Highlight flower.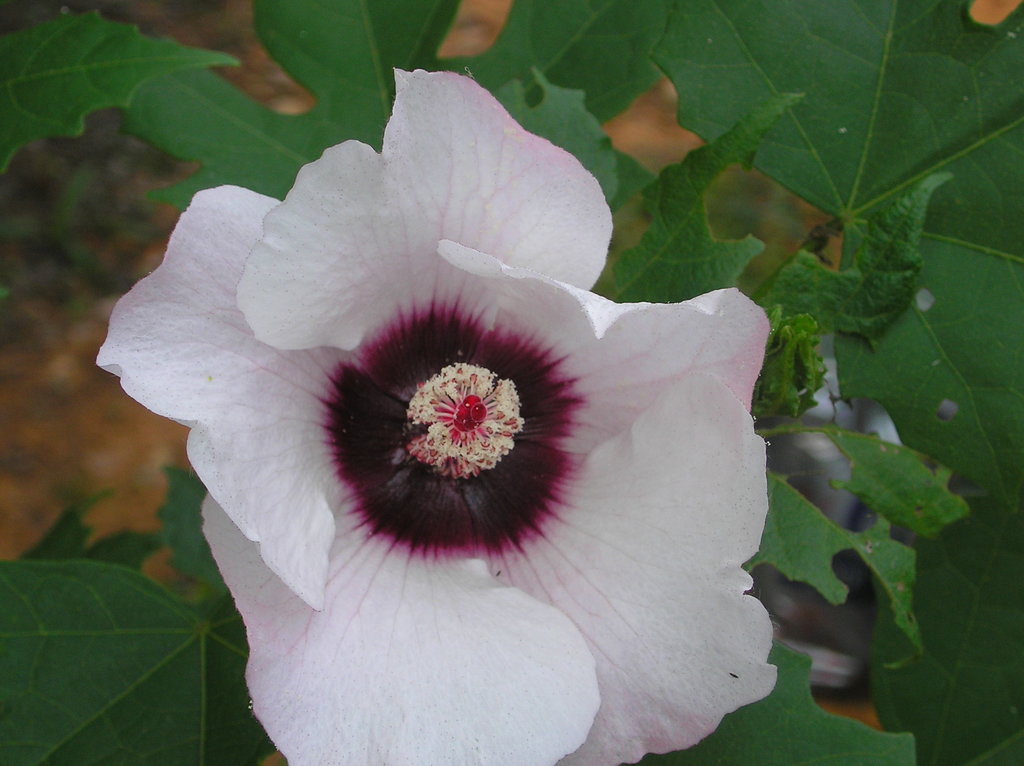
Highlighted region: x1=101, y1=80, x2=800, y2=760.
